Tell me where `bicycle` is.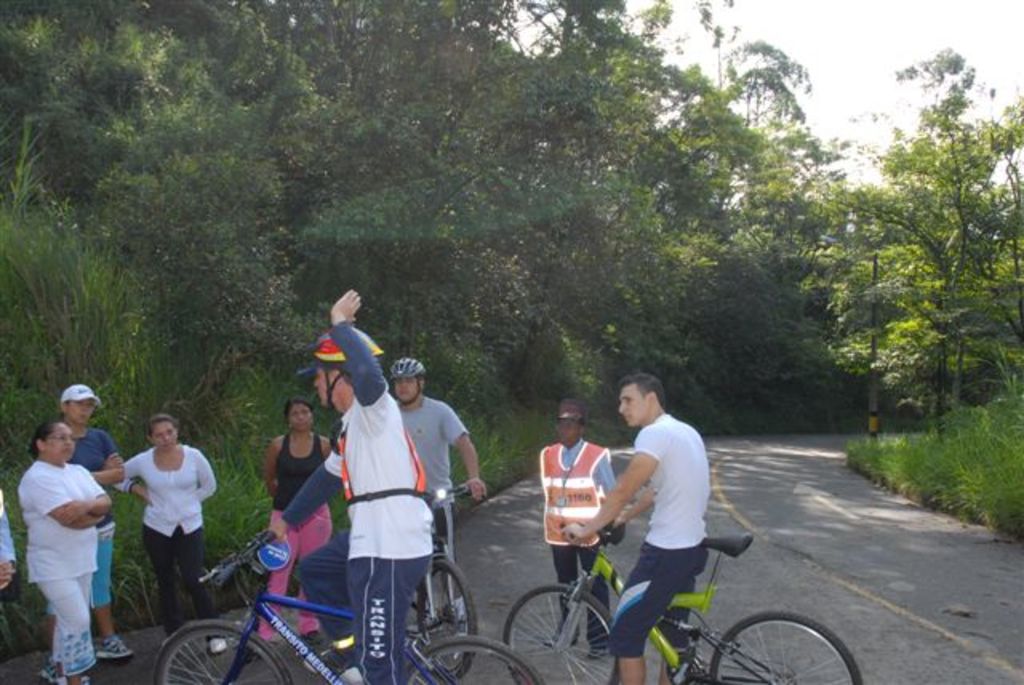
`bicycle` is at box(402, 487, 486, 683).
